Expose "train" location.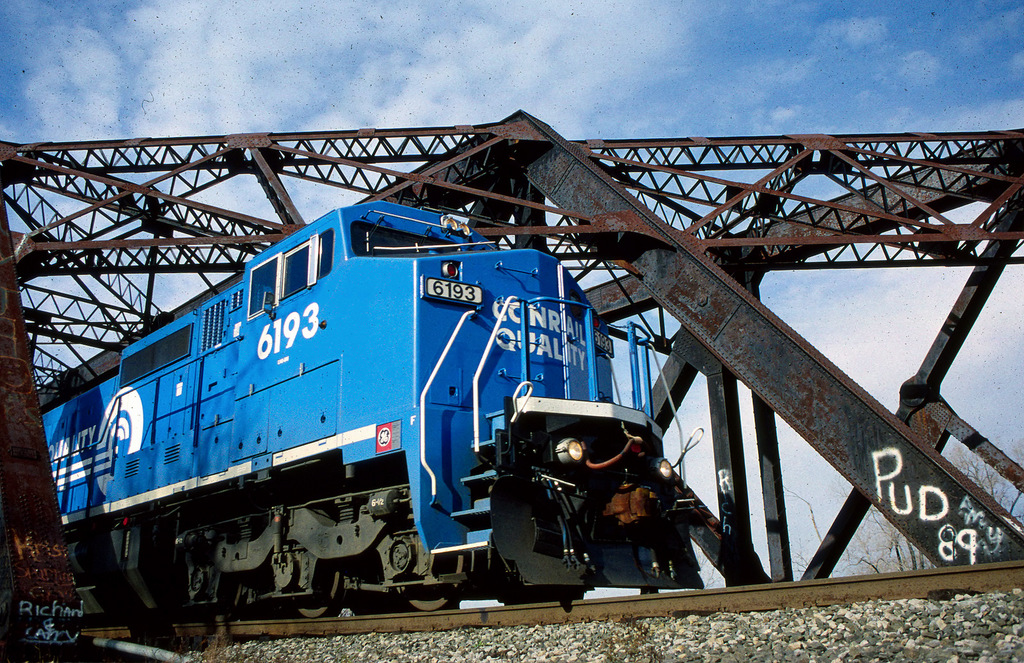
Exposed at x1=41 y1=197 x2=709 y2=622.
